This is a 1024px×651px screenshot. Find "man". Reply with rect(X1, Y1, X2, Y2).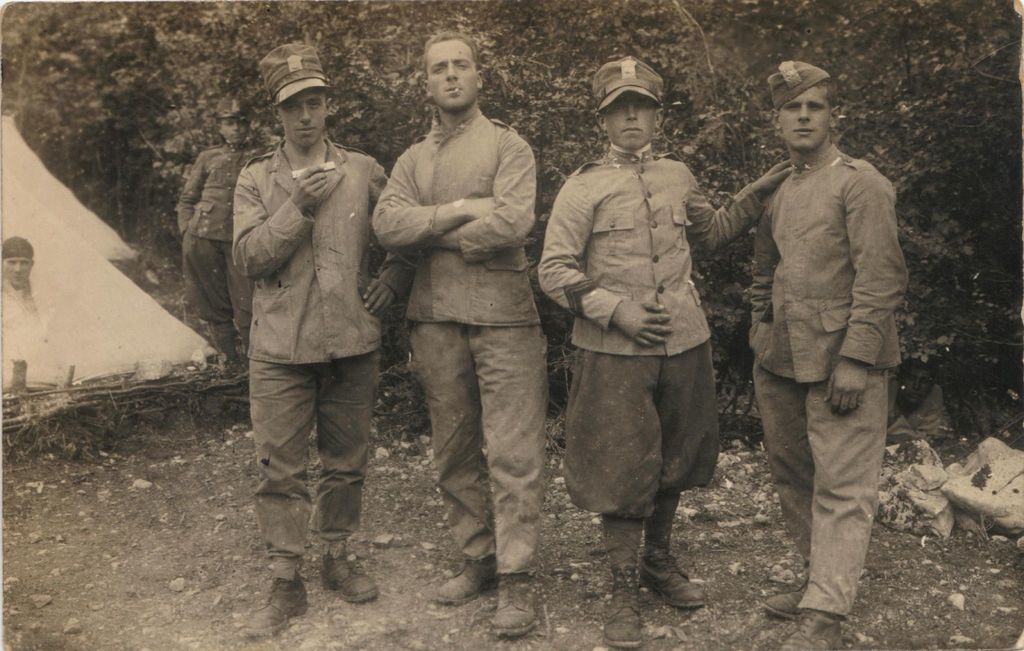
rect(743, 51, 913, 650).
